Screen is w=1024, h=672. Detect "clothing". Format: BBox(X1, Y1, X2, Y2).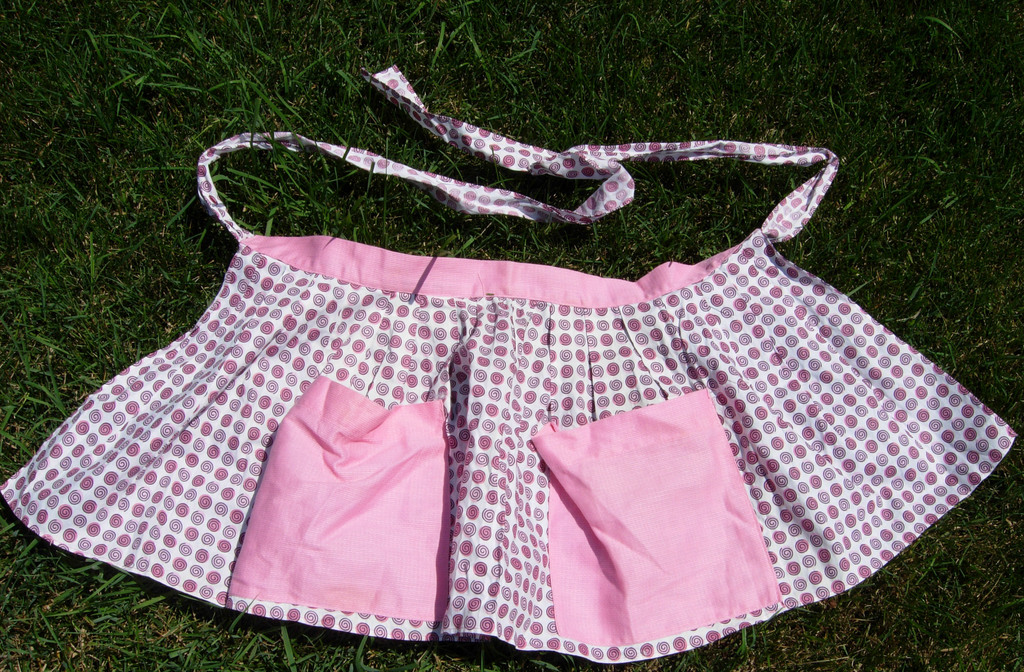
BBox(22, 172, 992, 658).
